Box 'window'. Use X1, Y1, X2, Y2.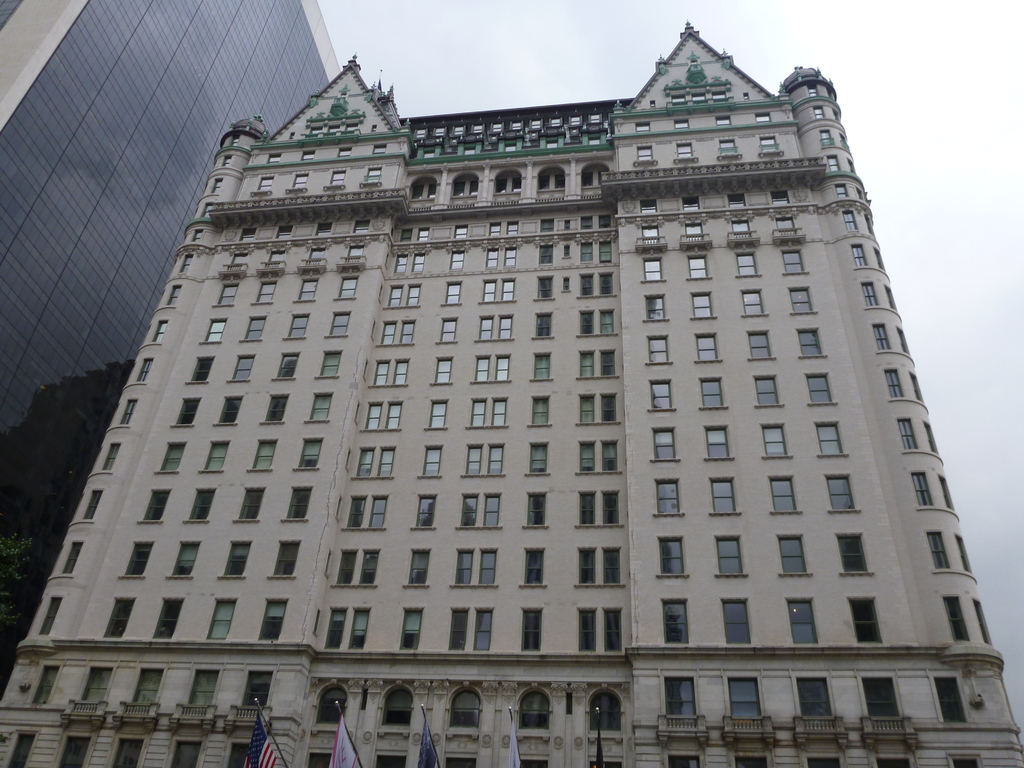
681, 196, 698, 213.
